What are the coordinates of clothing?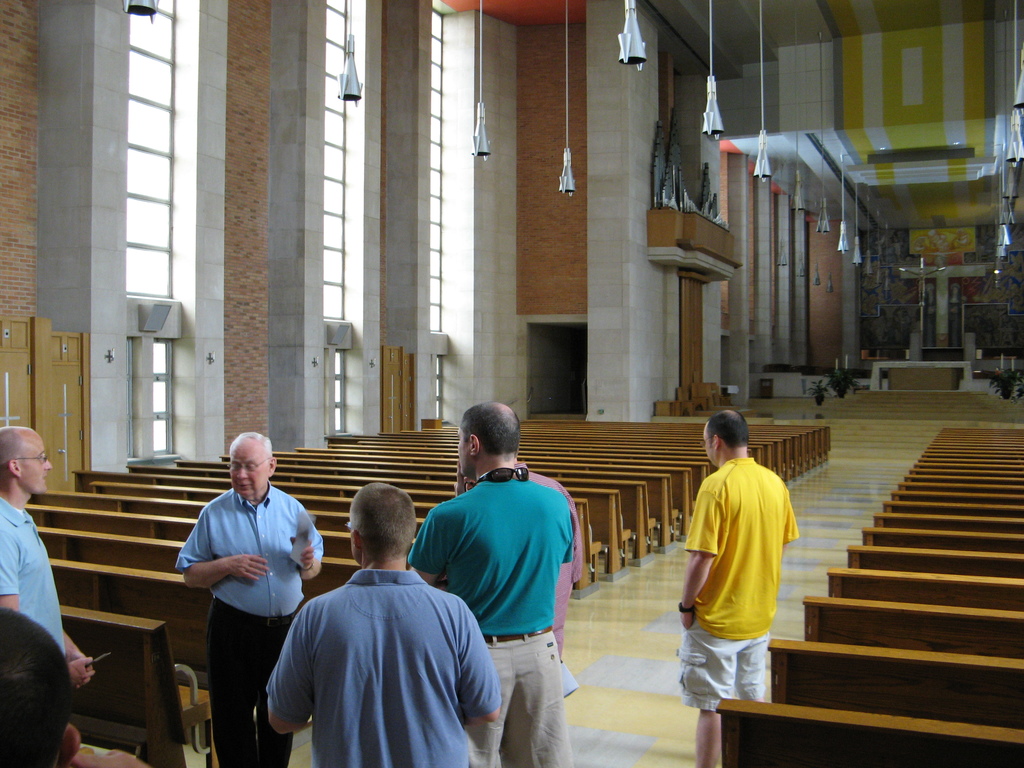
[x1=408, y1=476, x2=578, y2=767].
